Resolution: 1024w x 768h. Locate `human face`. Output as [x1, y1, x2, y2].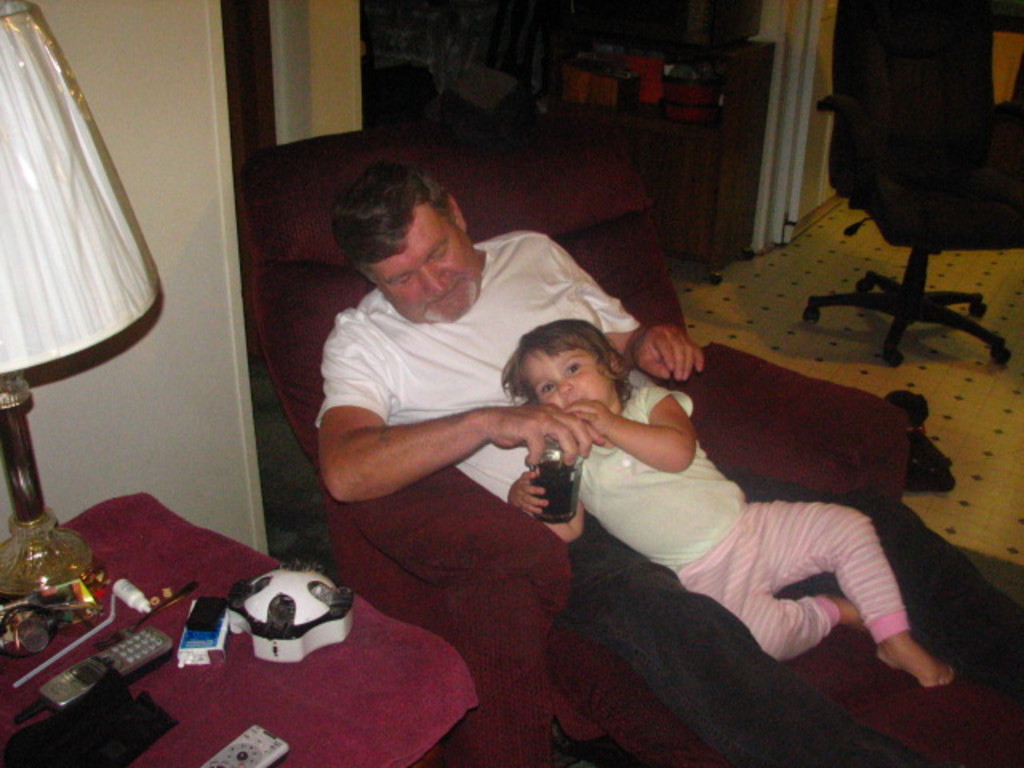
[523, 350, 622, 416].
